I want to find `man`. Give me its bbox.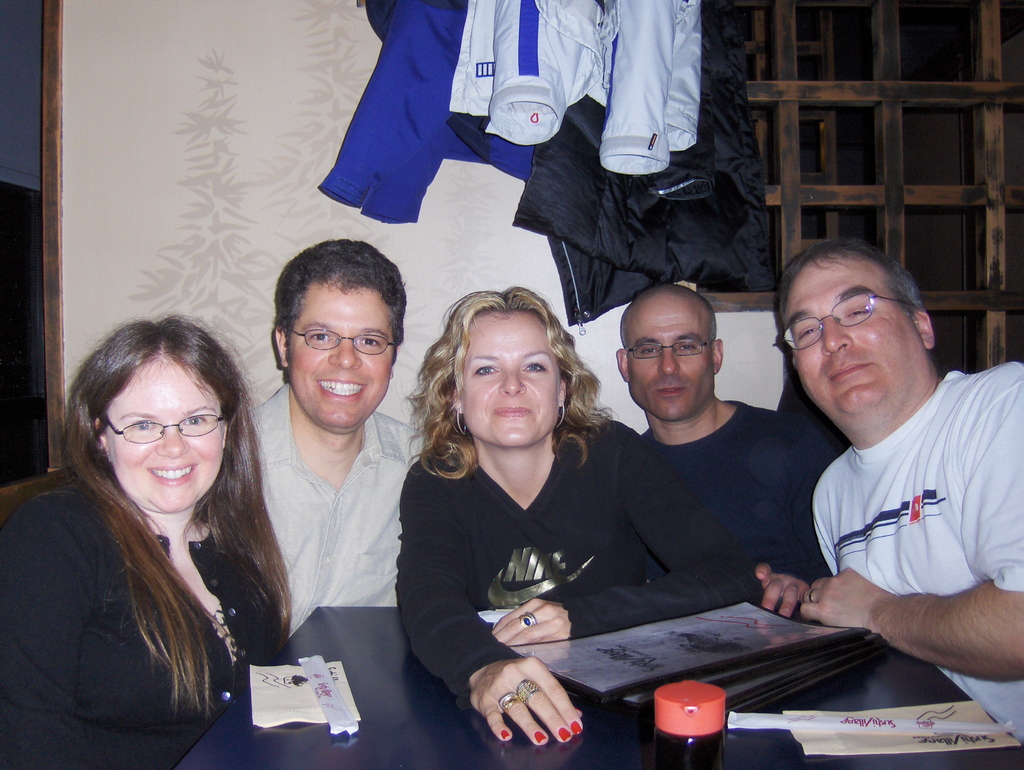
BBox(778, 240, 1023, 739).
